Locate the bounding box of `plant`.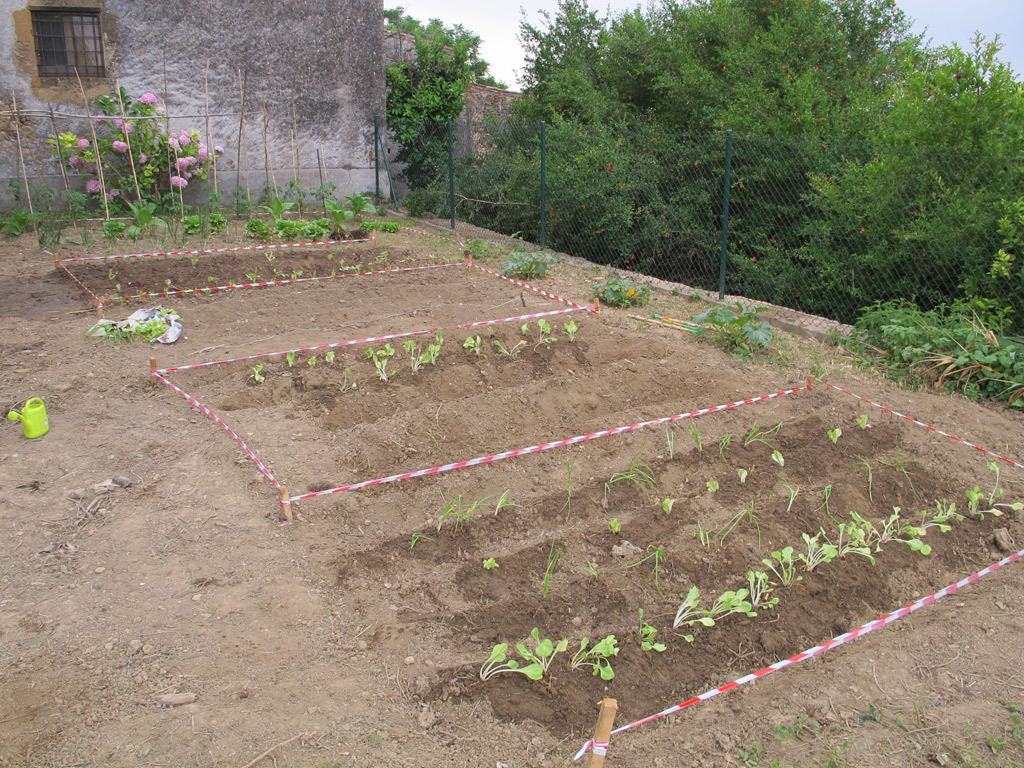
Bounding box: BBox(984, 699, 1023, 767).
